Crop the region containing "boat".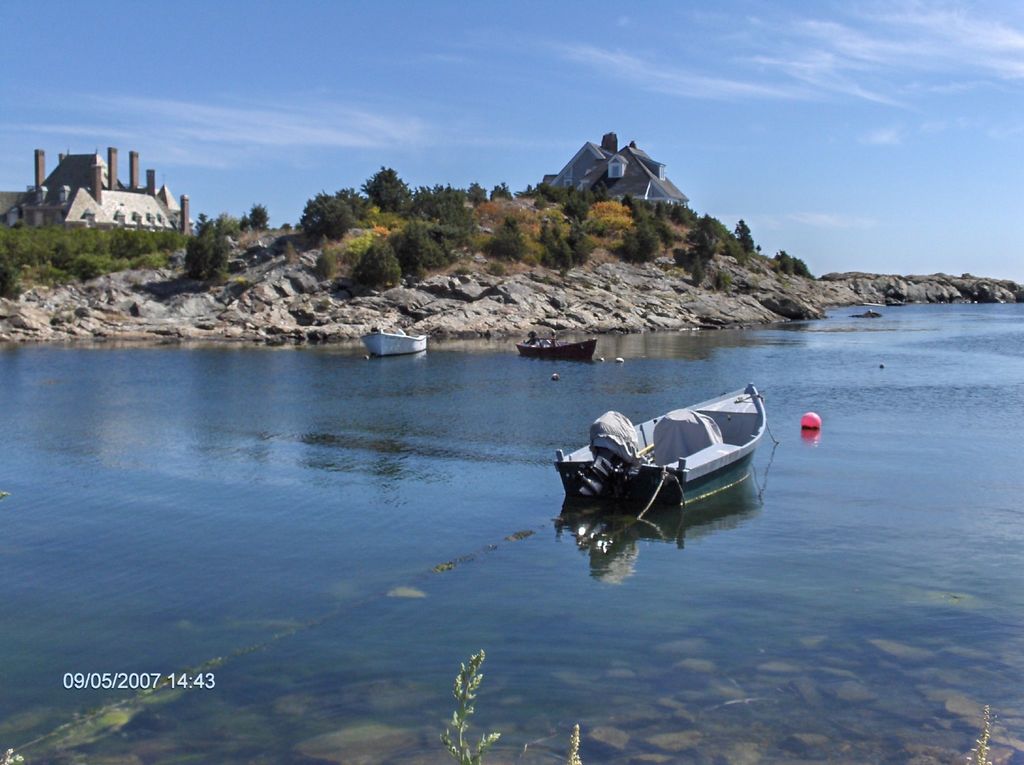
Crop region: 547,381,783,532.
